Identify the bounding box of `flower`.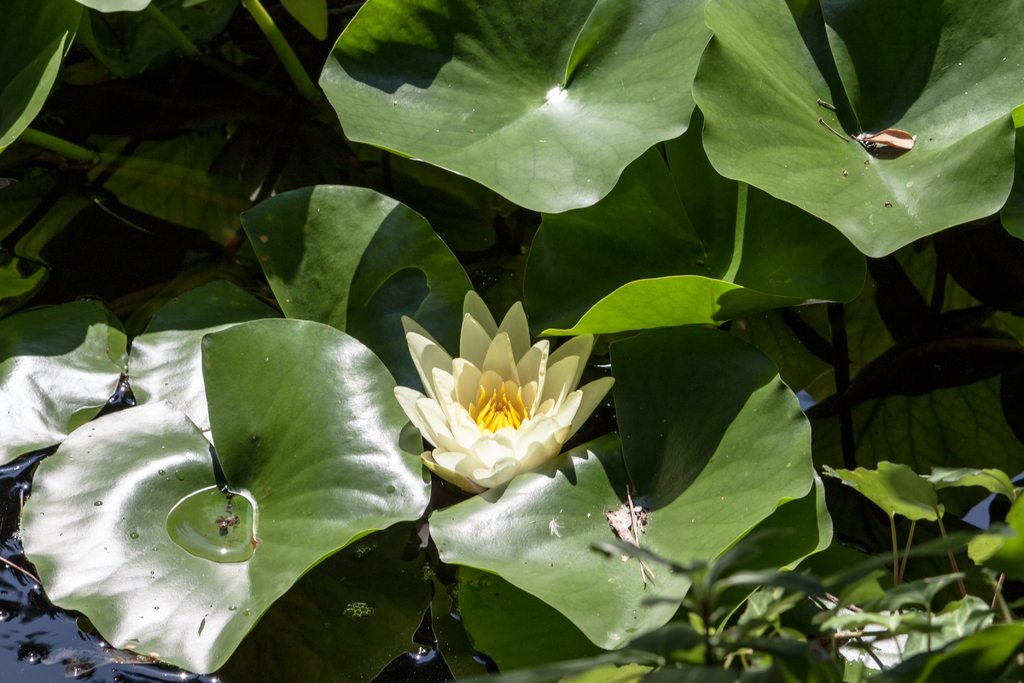
detection(390, 316, 603, 497).
